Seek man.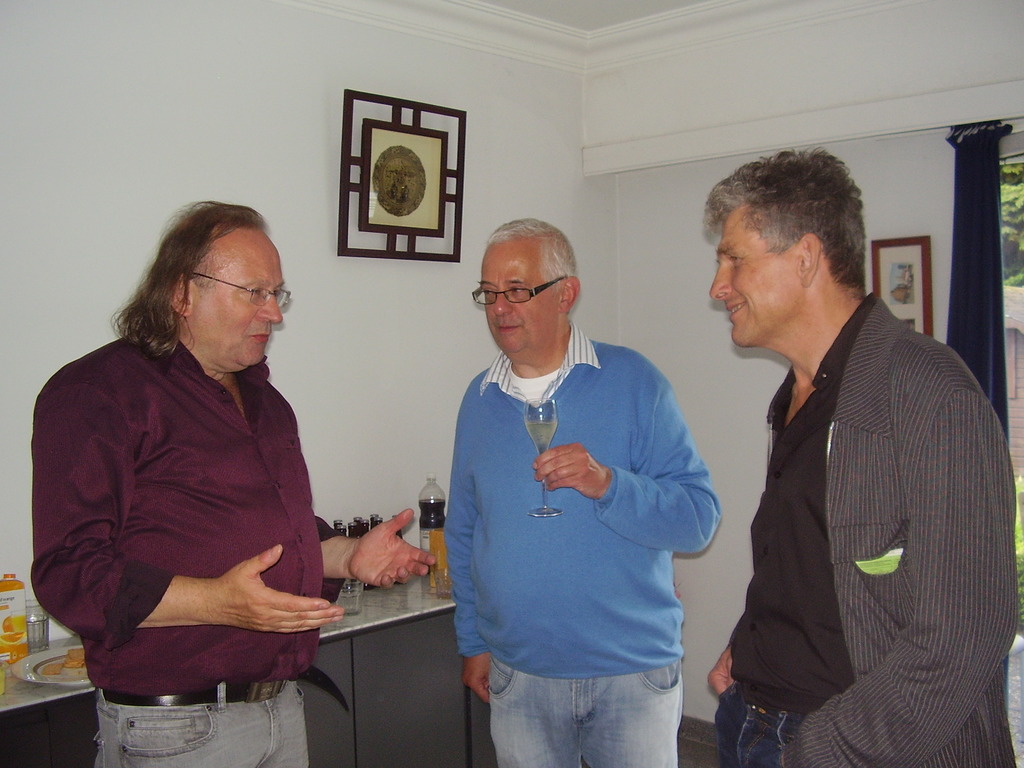
pyautogui.locateOnScreen(24, 200, 435, 767).
